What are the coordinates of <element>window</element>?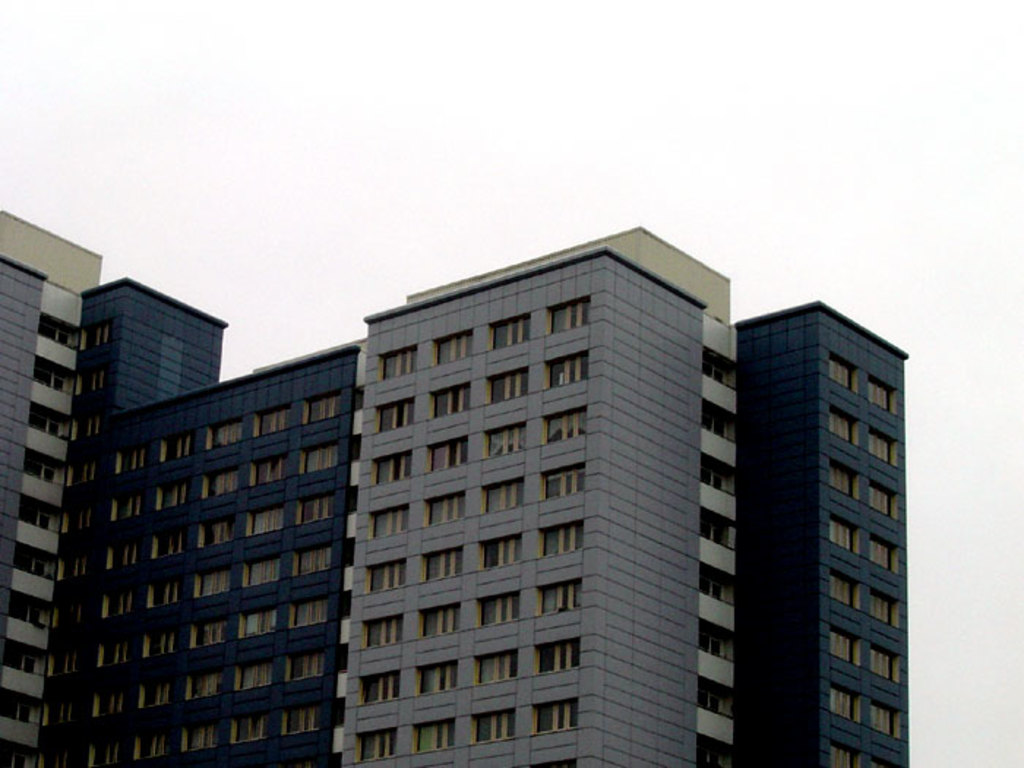
crop(843, 628, 862, 677).
